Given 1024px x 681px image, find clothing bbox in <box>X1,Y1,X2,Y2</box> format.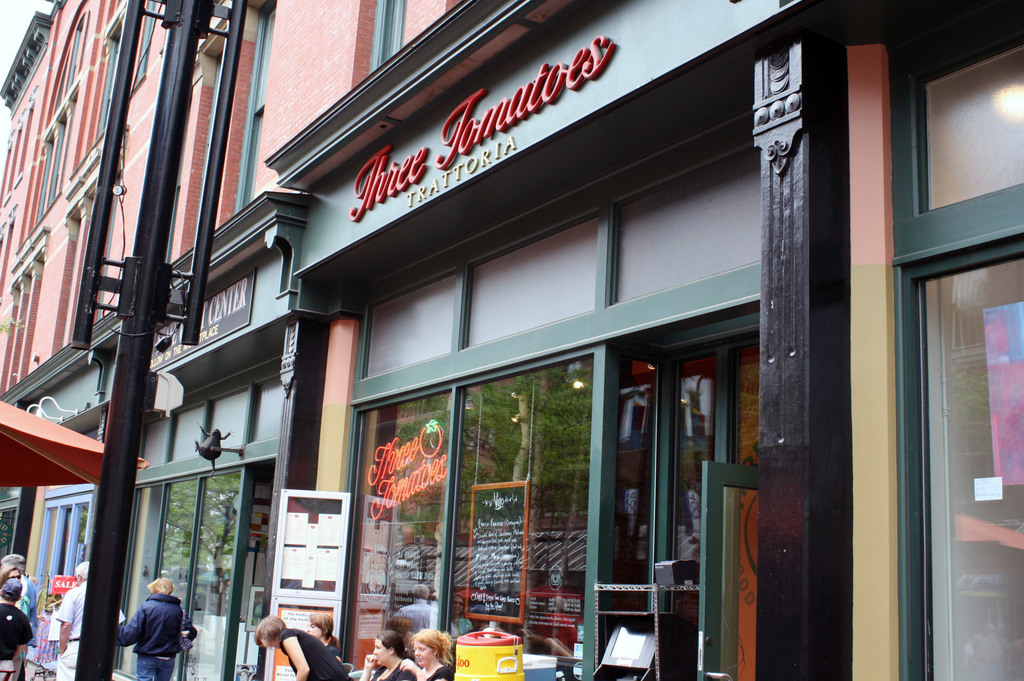
<box>19,576,39,612</box>.
